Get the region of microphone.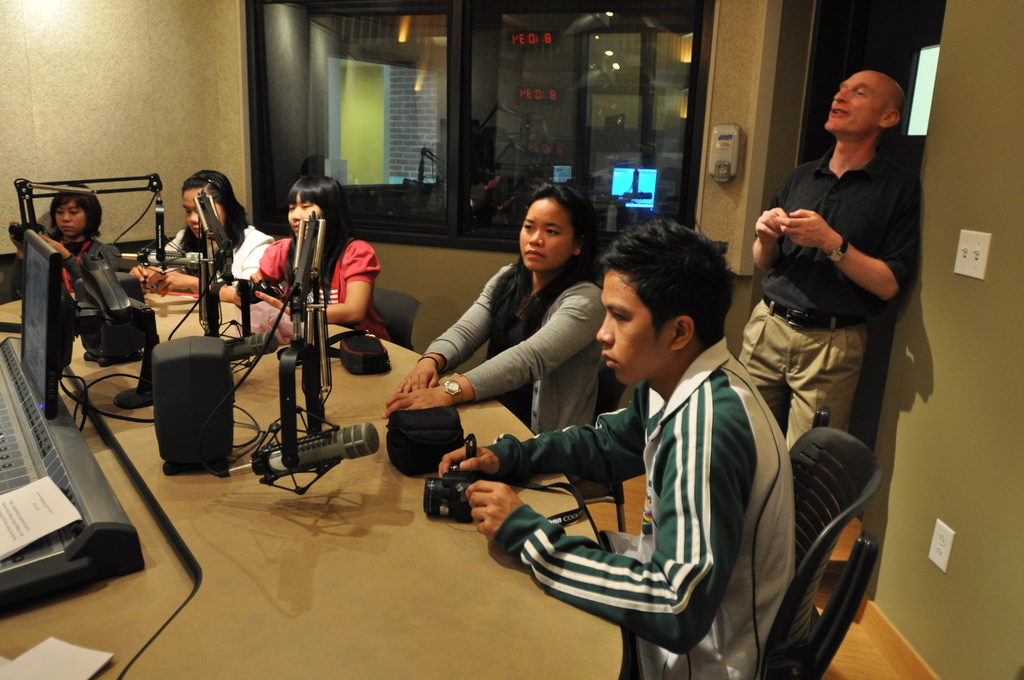
locate(273, 423, 375, 476).
